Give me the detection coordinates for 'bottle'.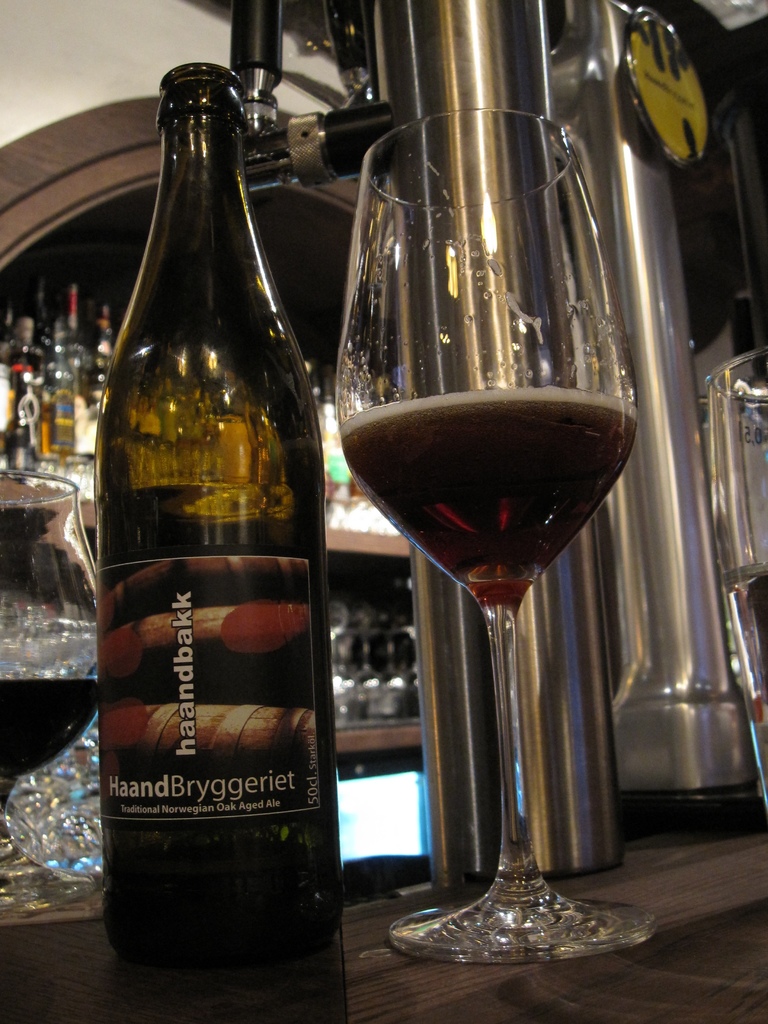
pyautogui.locateOnScreen(83, 57, 325, 964).
